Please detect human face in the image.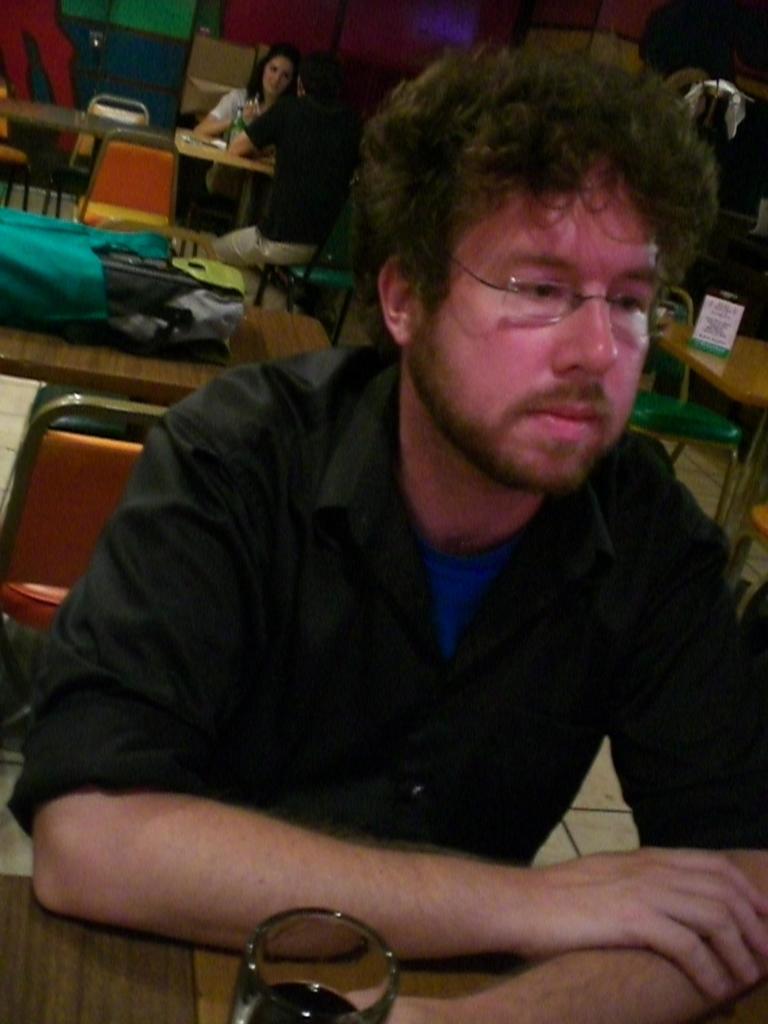
rect(413, 172, 658, 495).
